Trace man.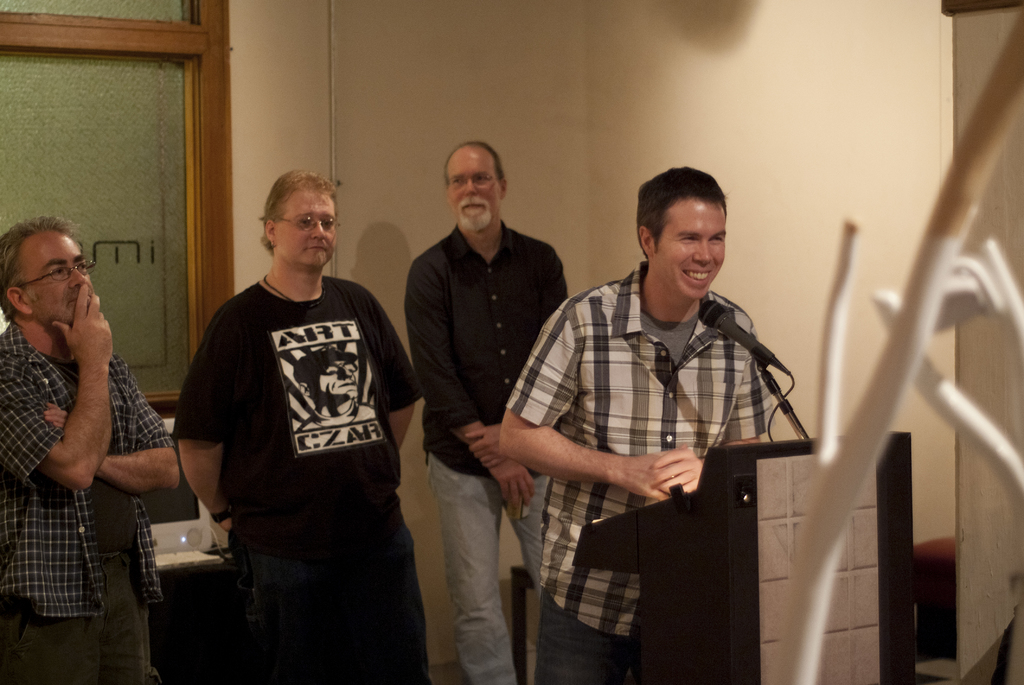
Traced to x1=0, y1=211, x2=180, y2=684.
